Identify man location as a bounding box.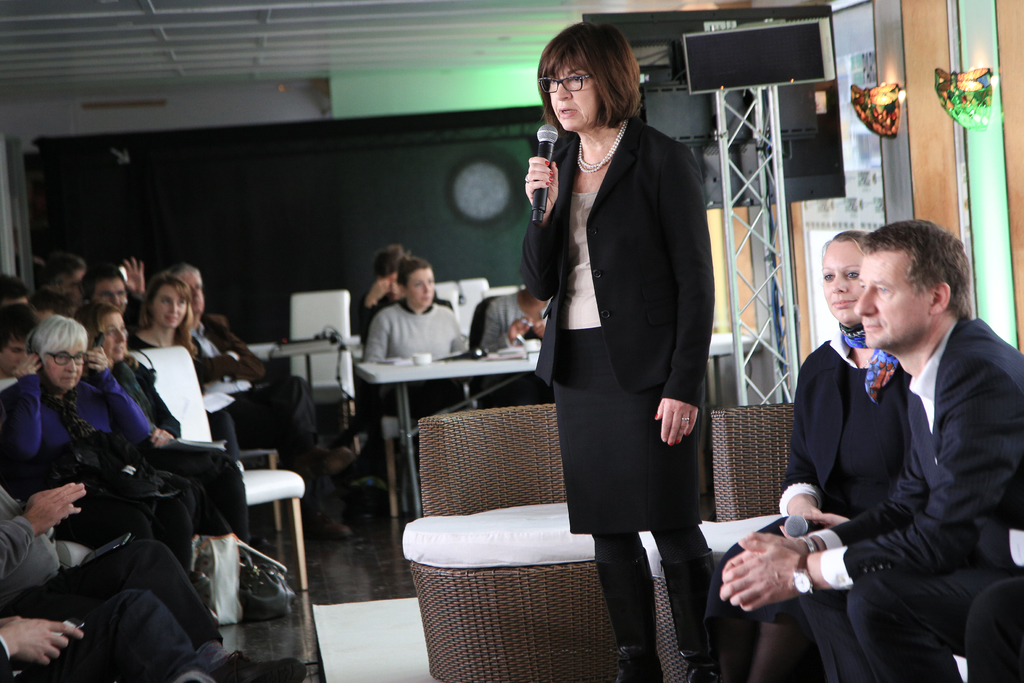
bbox=[0, 477, 307, 682].
